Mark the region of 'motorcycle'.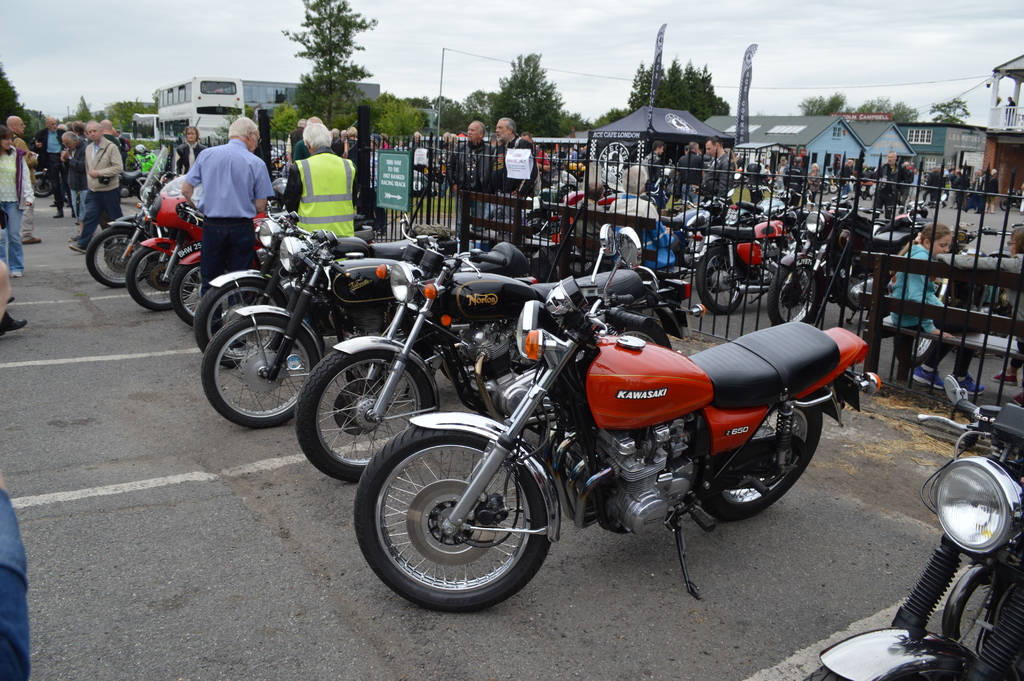
Region: BBox(294, 216, 704, 485).
